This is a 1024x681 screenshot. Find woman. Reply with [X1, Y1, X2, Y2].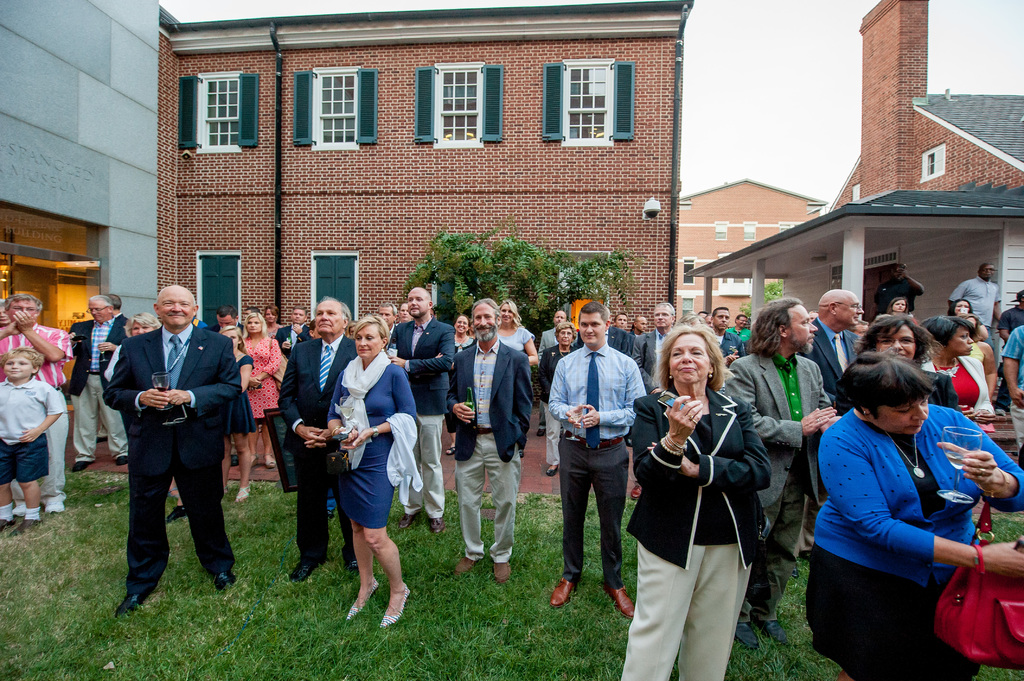
[534, 318, 579, 476].
